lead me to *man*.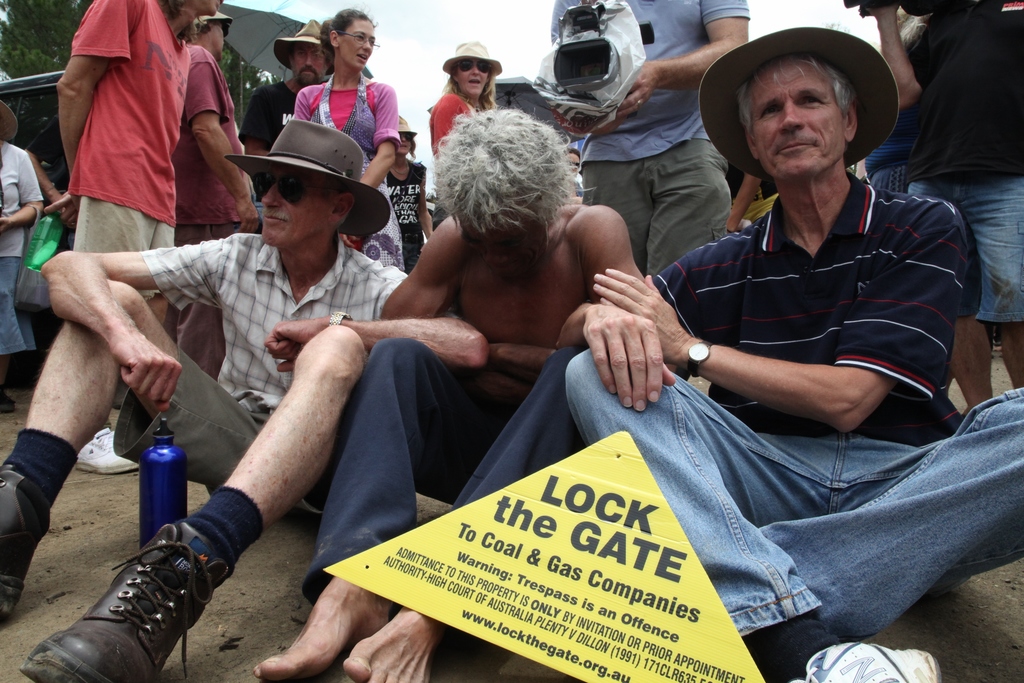
Lead to detection(0, 110, 484, 682).
